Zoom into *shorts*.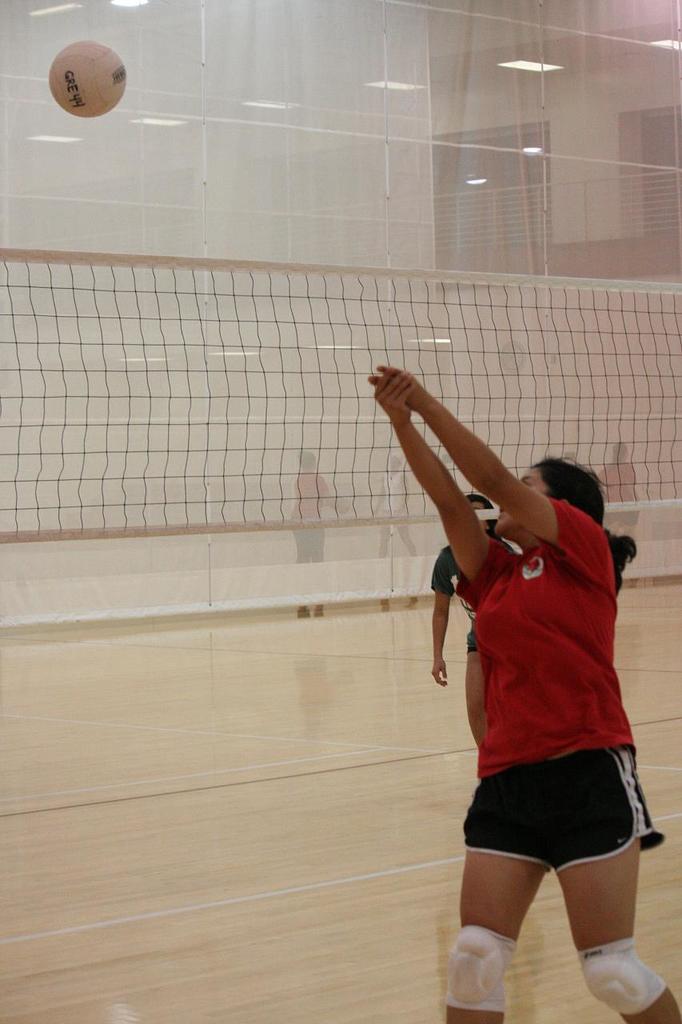
Zoom target: {"x1": 457, "y1": 777, "x2": 652, "y2": 878}.
